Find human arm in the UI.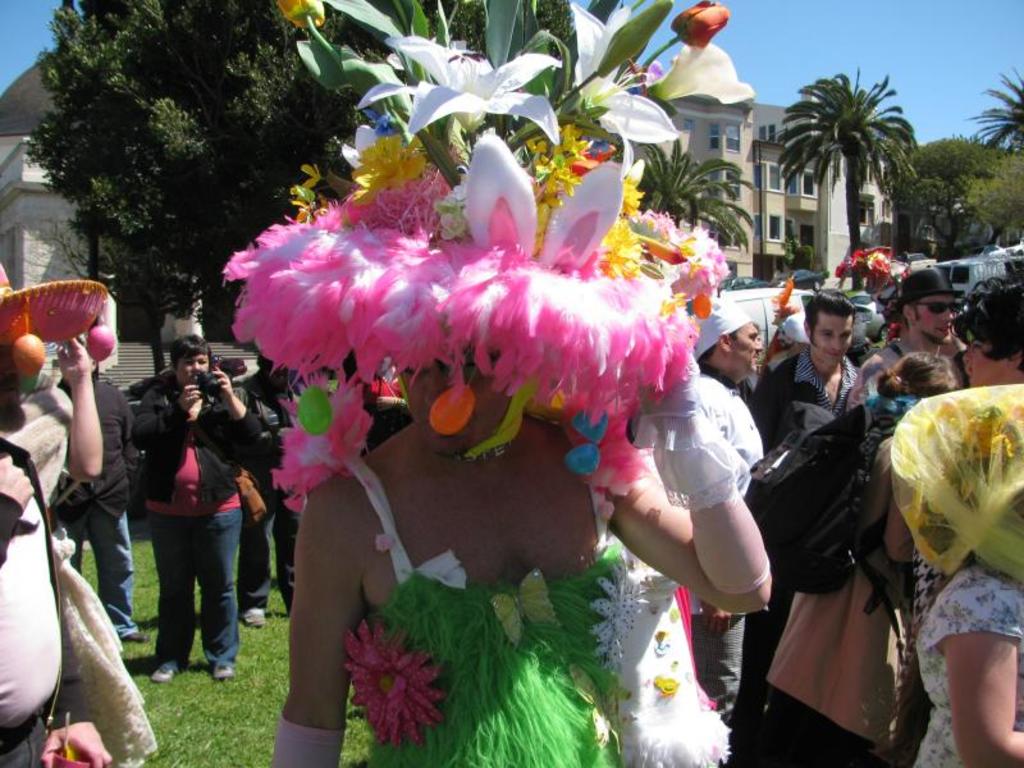
UI element at bbox(269, 477, 361, 767).
